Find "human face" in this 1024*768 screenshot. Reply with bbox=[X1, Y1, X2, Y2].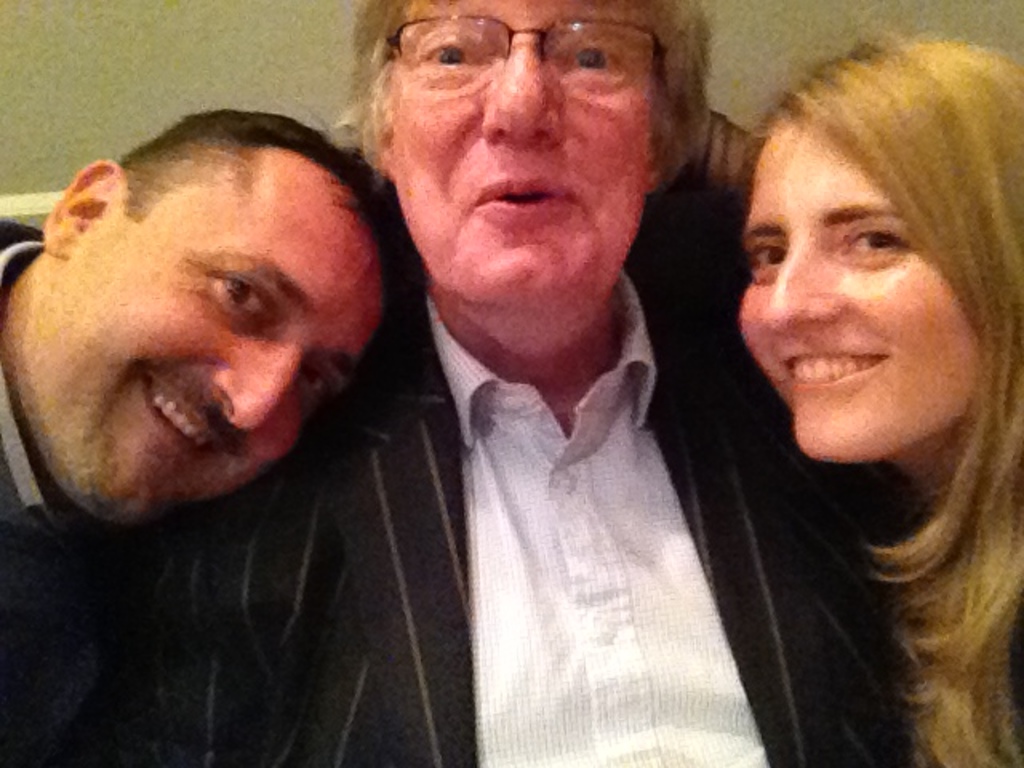
bbox=[397, 0, 646, 296].
